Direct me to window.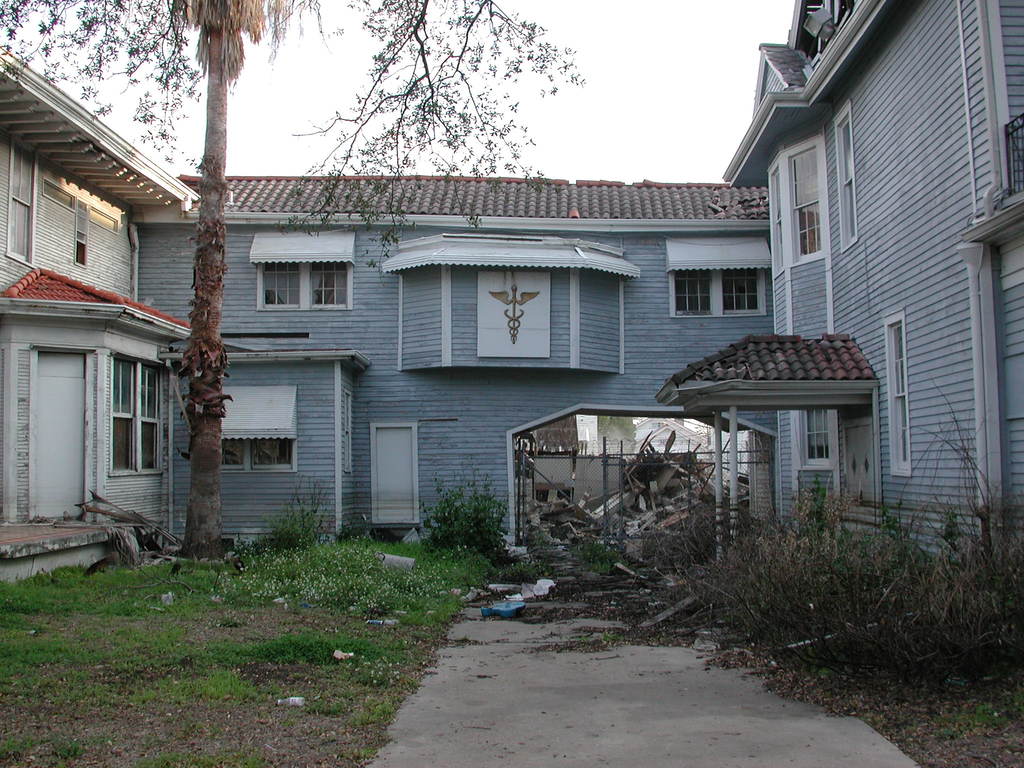
Direction: [left=670, top=267, right=771, bottom=317].
